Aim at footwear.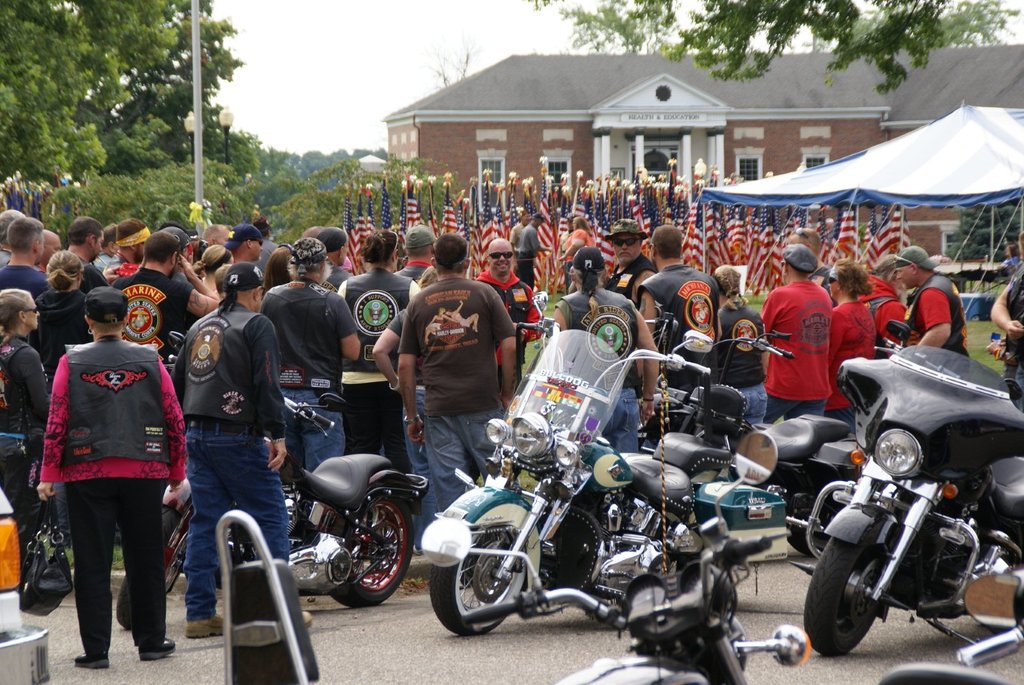
Aimed at 186 611 232 641.
